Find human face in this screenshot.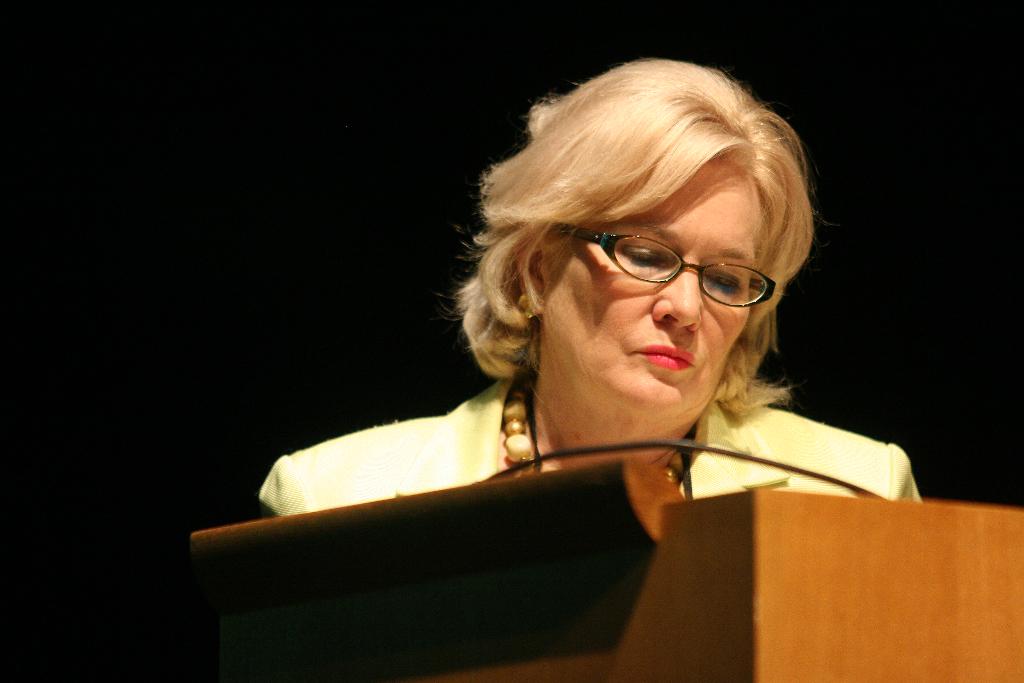
The bounding box for human face is [546, 159, 764, 409].
